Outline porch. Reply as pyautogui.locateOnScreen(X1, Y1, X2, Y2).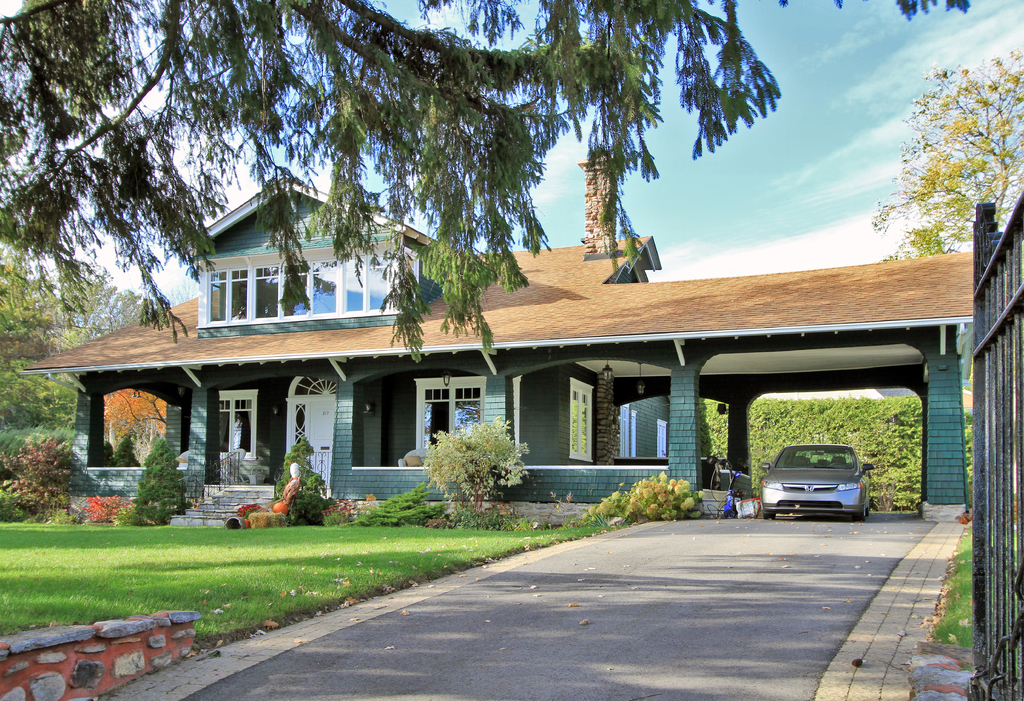
pyautogui.locateOnScreen(170, 482, 728, 529).
